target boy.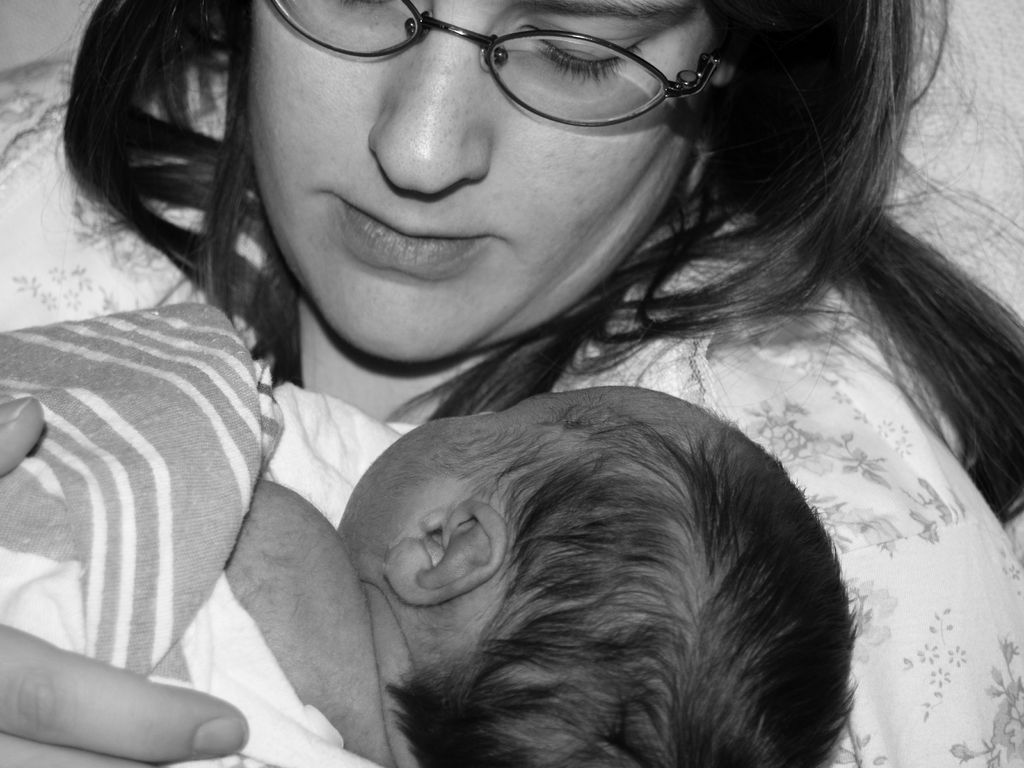
Target region: (4,301,856,767).
